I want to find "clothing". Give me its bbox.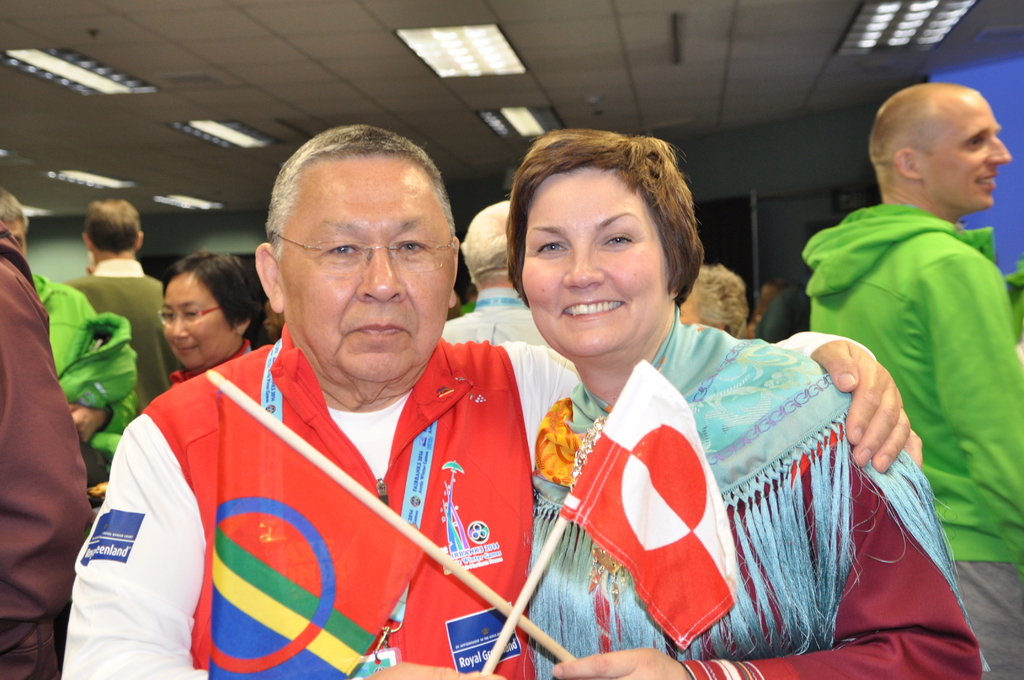
<box>445,293,541,344</box>.
